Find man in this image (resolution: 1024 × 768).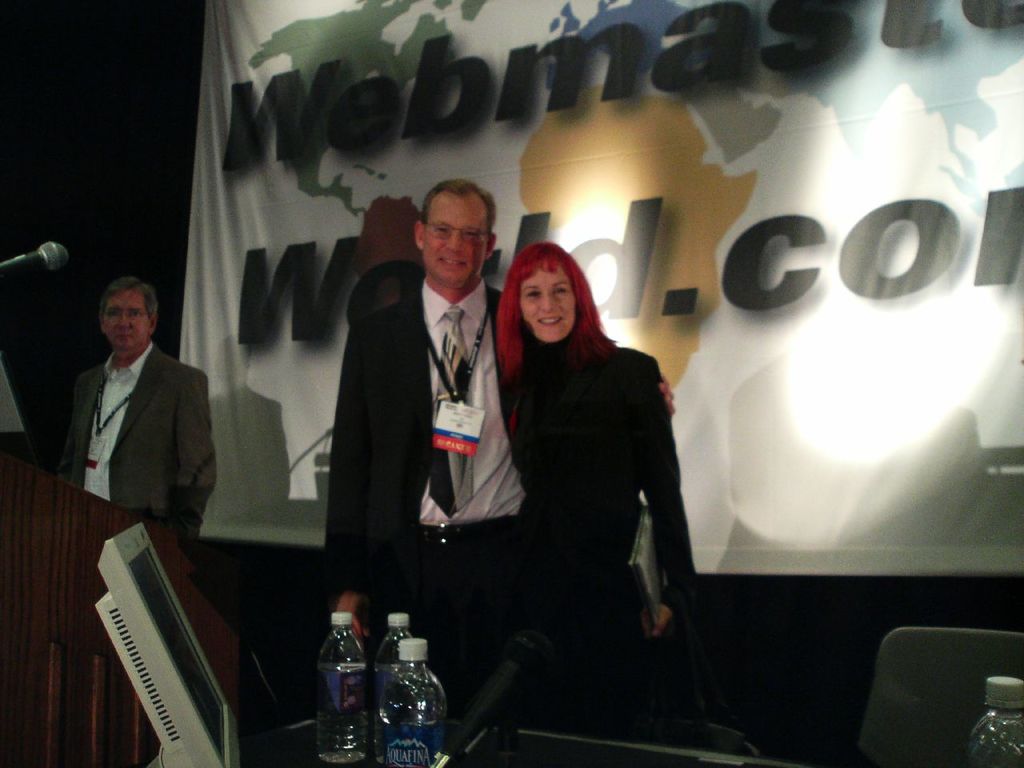
bbox(48, 264, 211, 564).
